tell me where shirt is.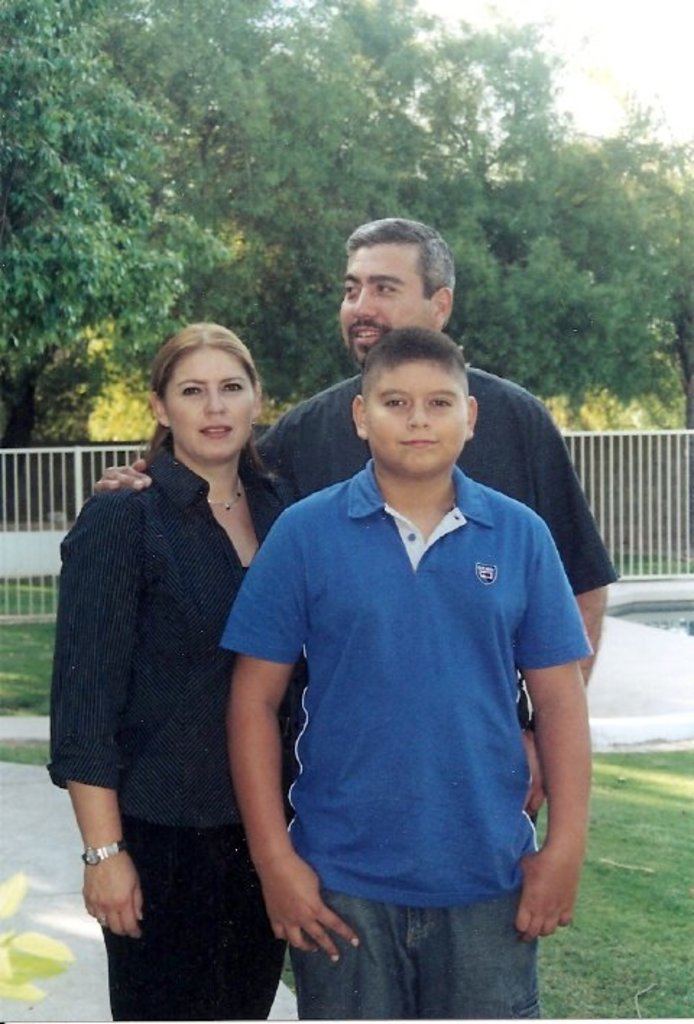
shirt is at [49, 450, 298, 827].
